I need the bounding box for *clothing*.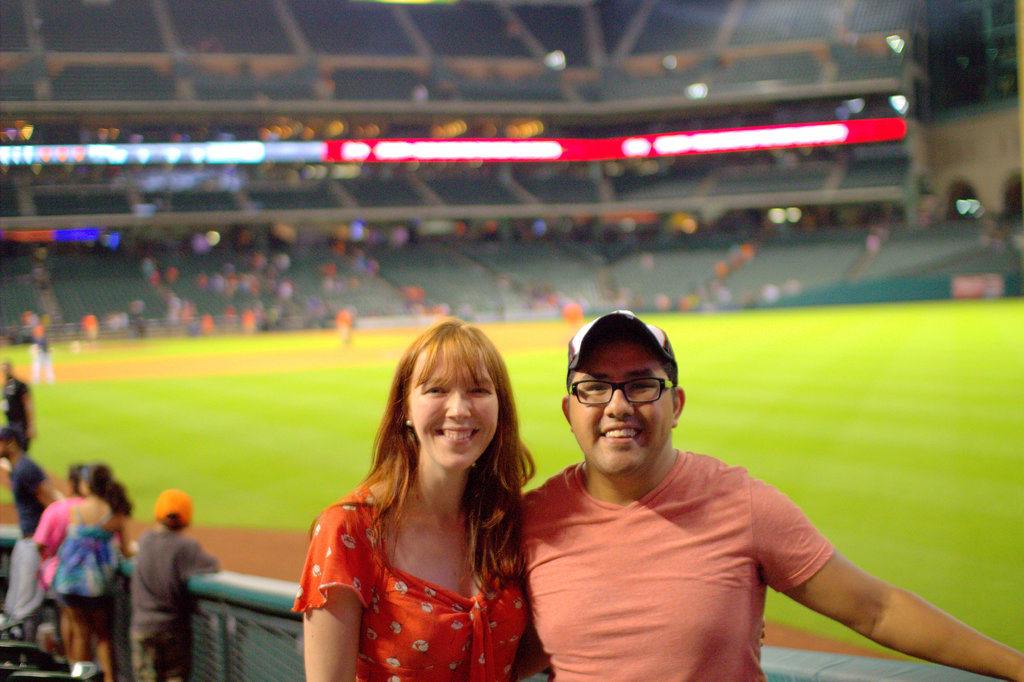
Here it is: select_region(315, 479, 536, 676).
